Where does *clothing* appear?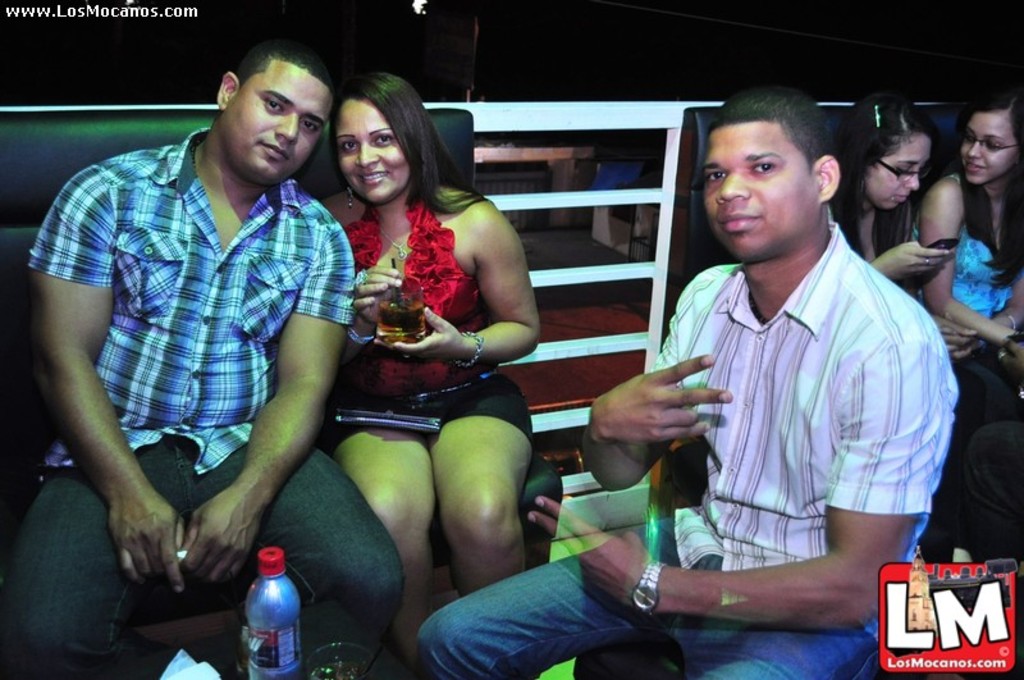
Appears at box(316, 177, 534, 457).
